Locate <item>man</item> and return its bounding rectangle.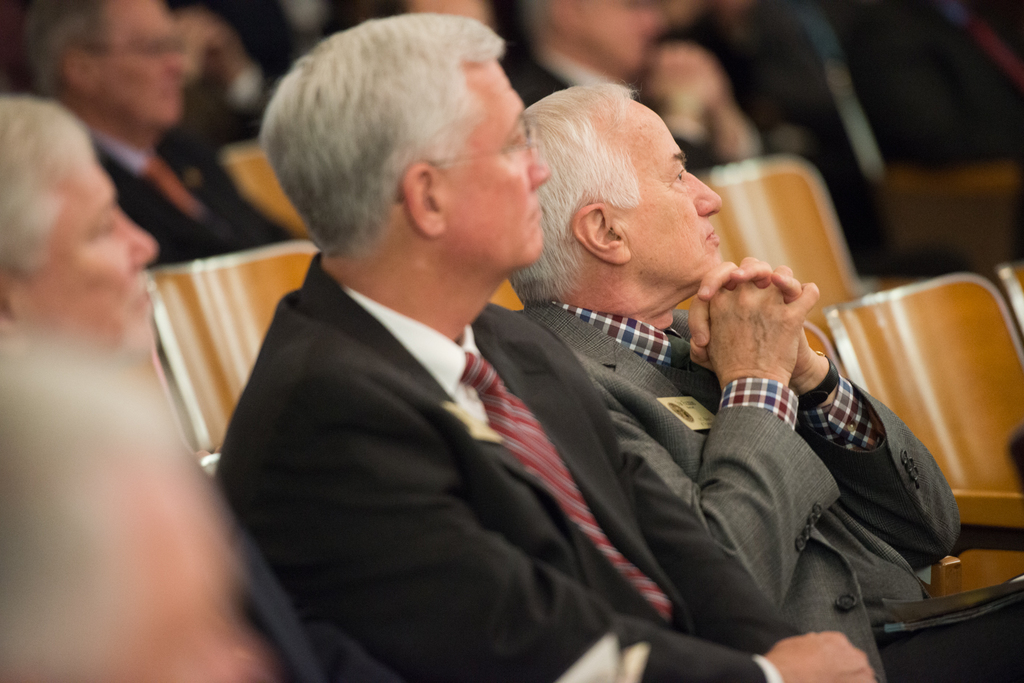
bbox=[0, 85, 334, 682].
